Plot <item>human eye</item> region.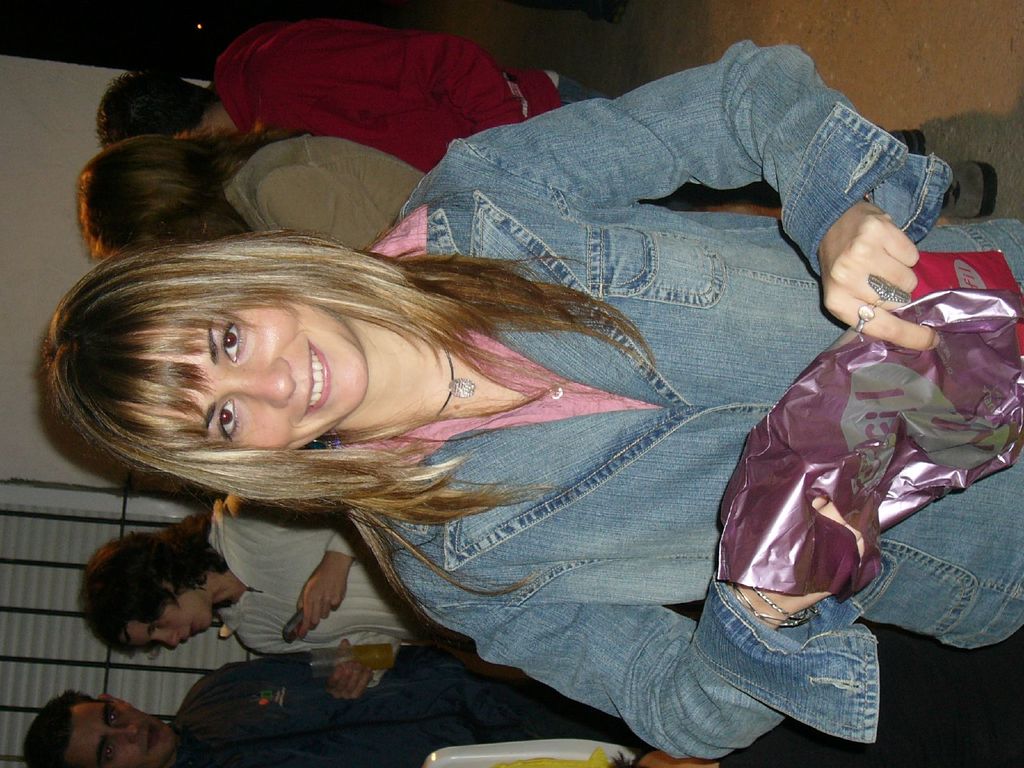
Plotted at bbox(212, 396, 243, 444).
